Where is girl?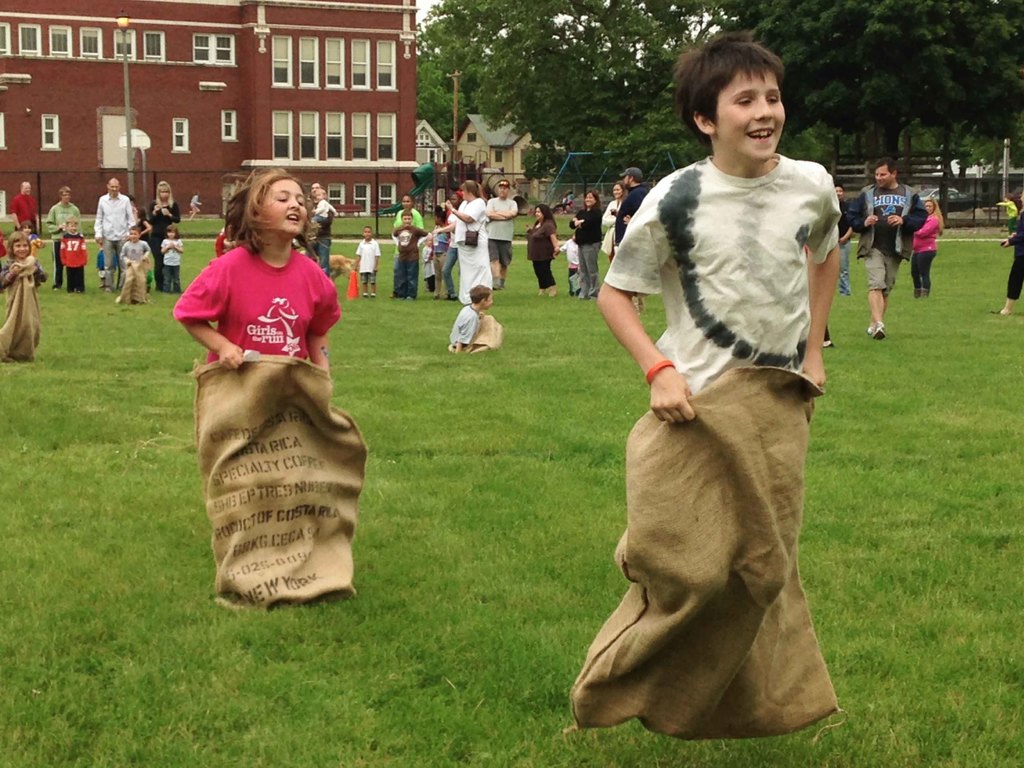
Rect(172, 160, 337, 373).
